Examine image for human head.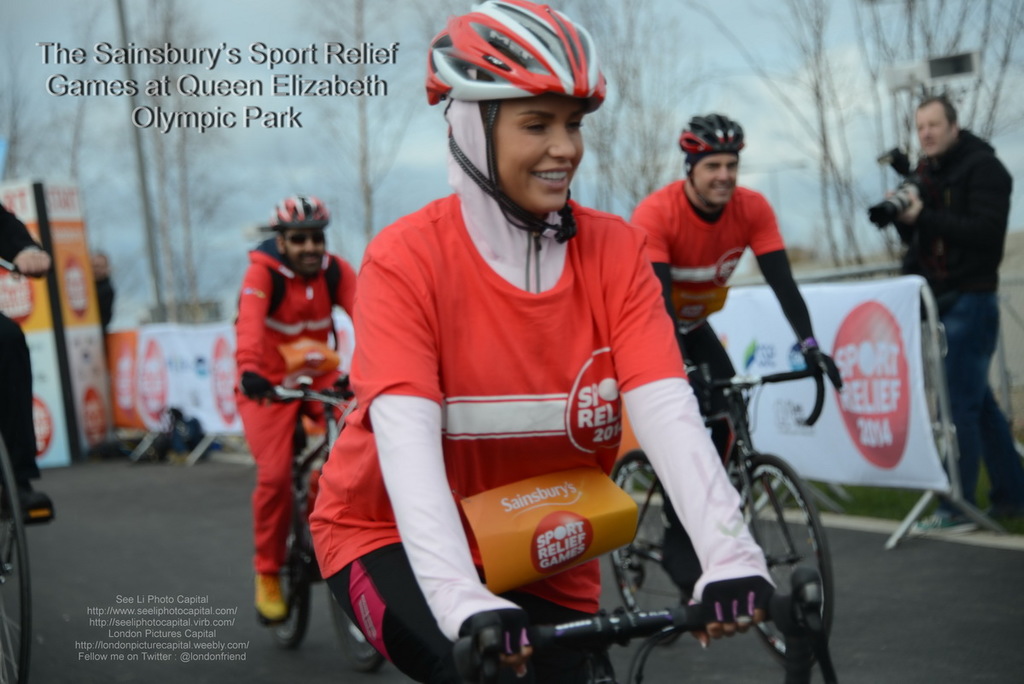
Examination result: {"left": 676, "top": 114, "right": 748, "bottom": 205}.
